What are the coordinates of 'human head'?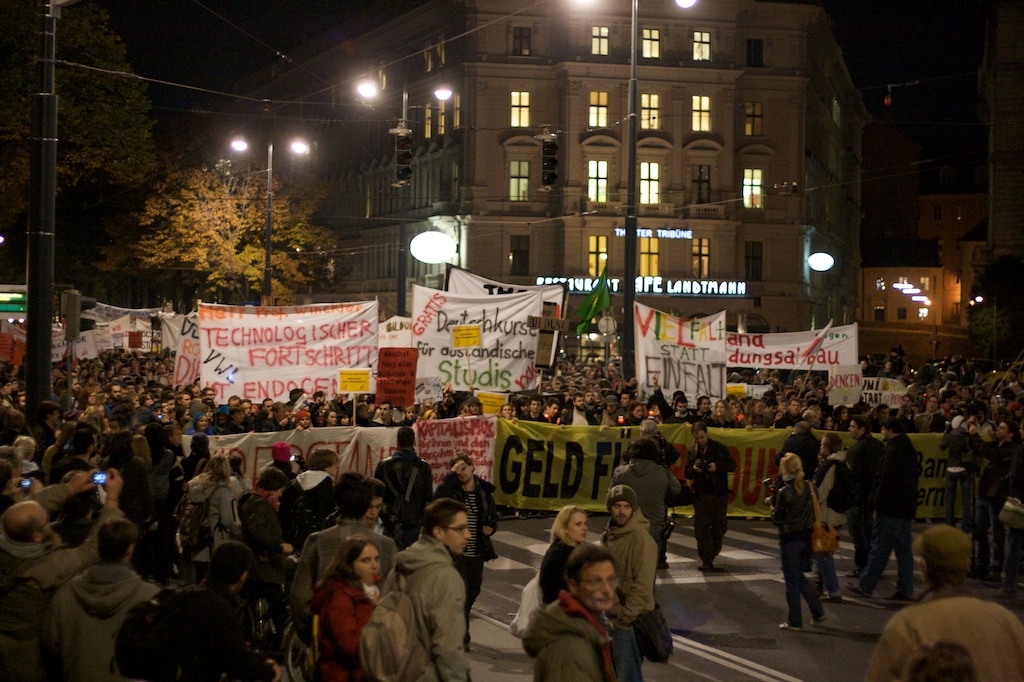
0:499:54:553.
